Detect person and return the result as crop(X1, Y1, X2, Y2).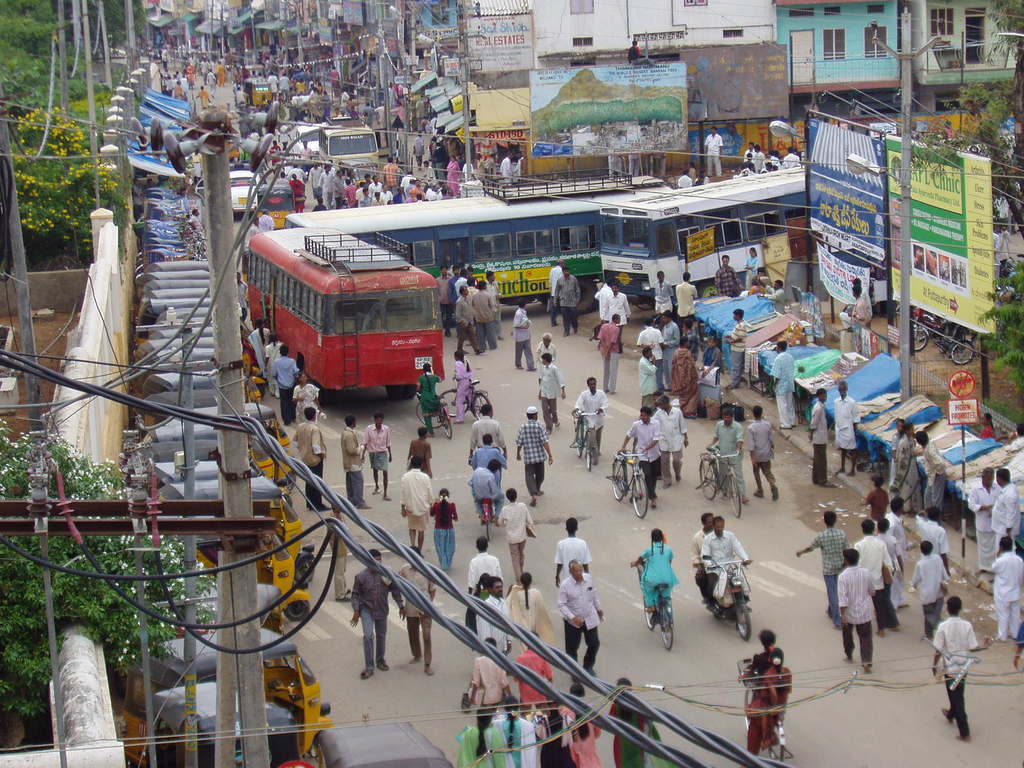
crop(196, 86, 213, 111).
